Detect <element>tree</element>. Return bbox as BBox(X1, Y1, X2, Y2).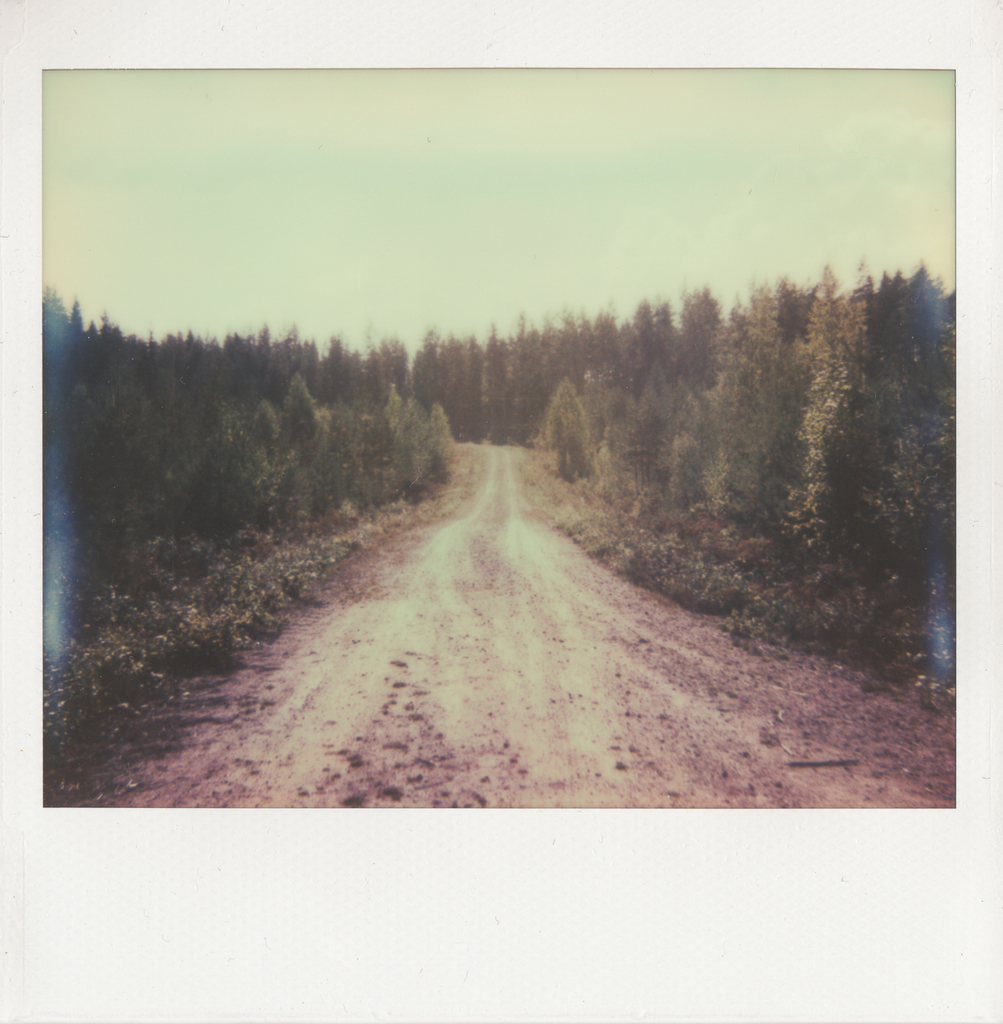
BBox(771, 235, 950, 673).
